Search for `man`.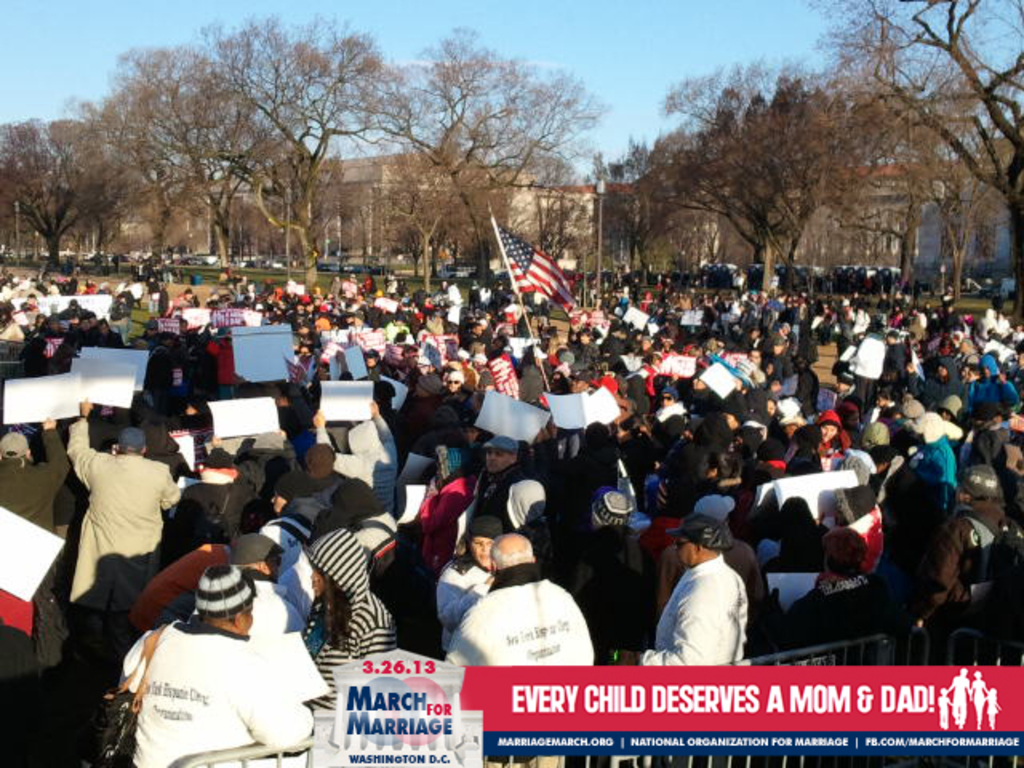
Found at {"x1": 432, "y1": 368, "x2": 469, "y2": 432}.
